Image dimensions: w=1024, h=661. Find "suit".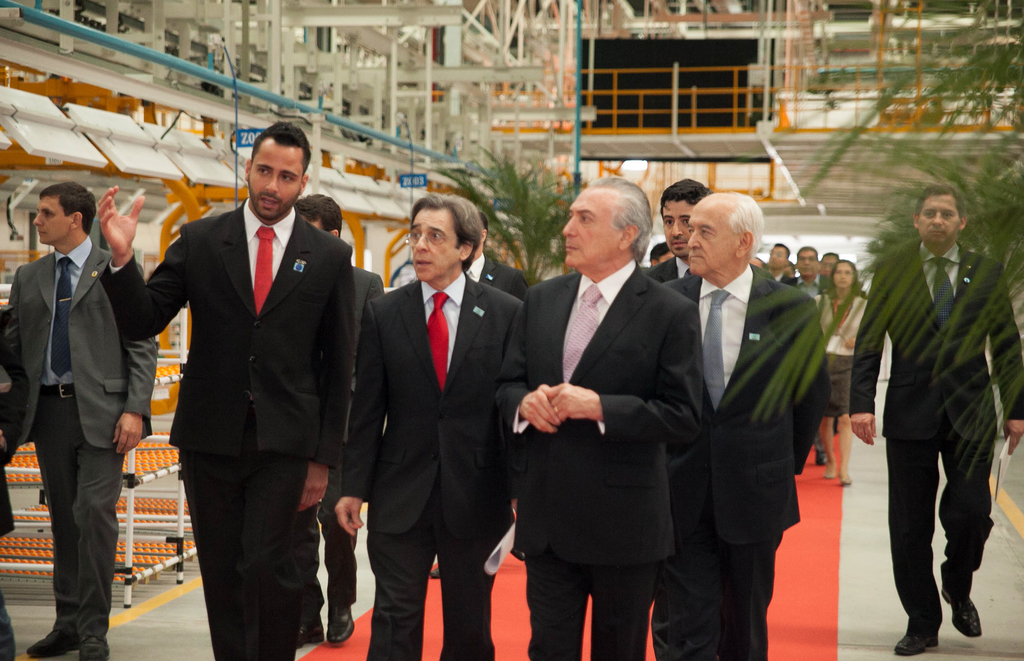
l=648, t=250, r=691, b=284.
